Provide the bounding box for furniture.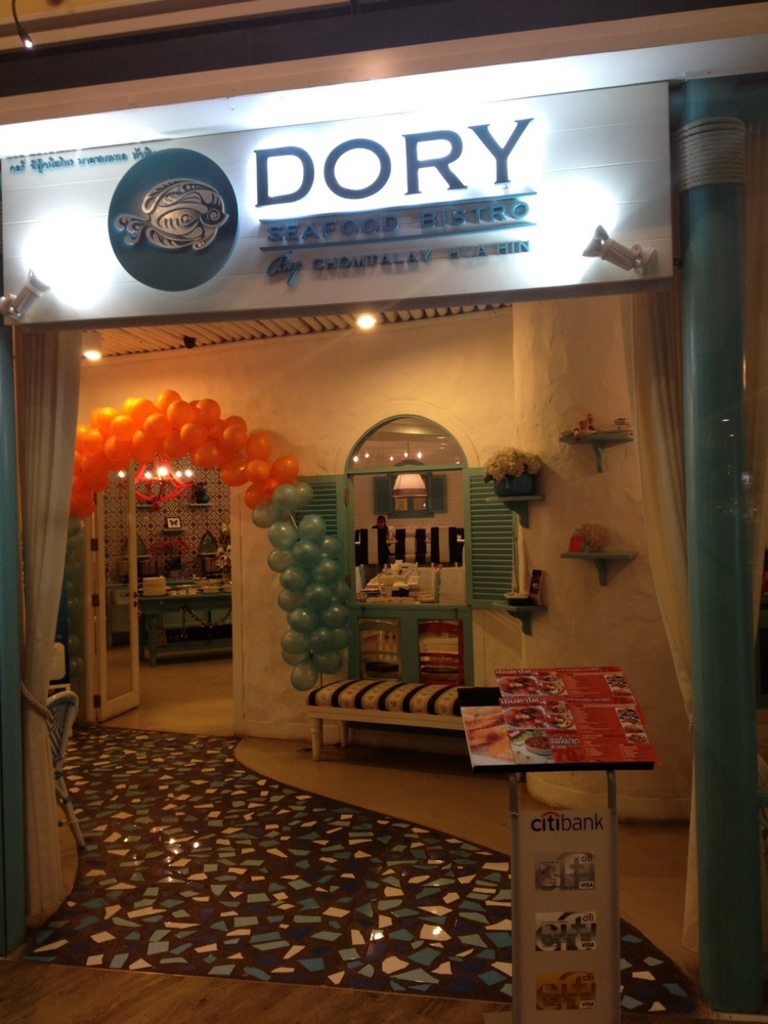
crop(366, 570, 419, 590).
